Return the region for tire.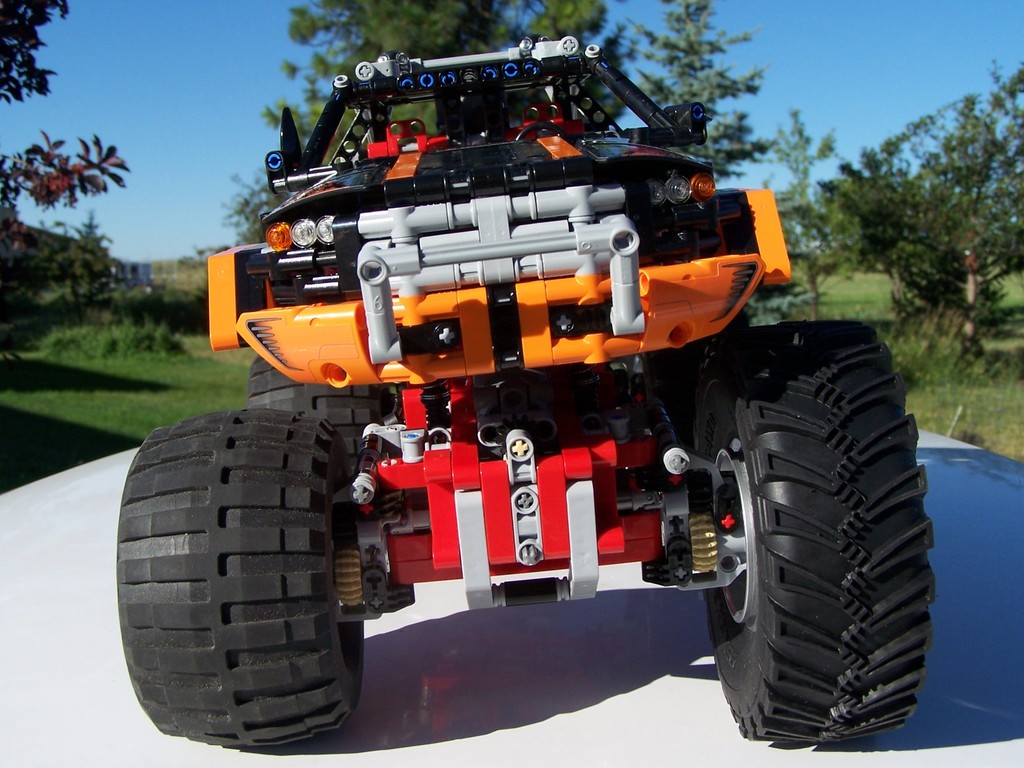
<region>125, 374, 356, 763</region>.
